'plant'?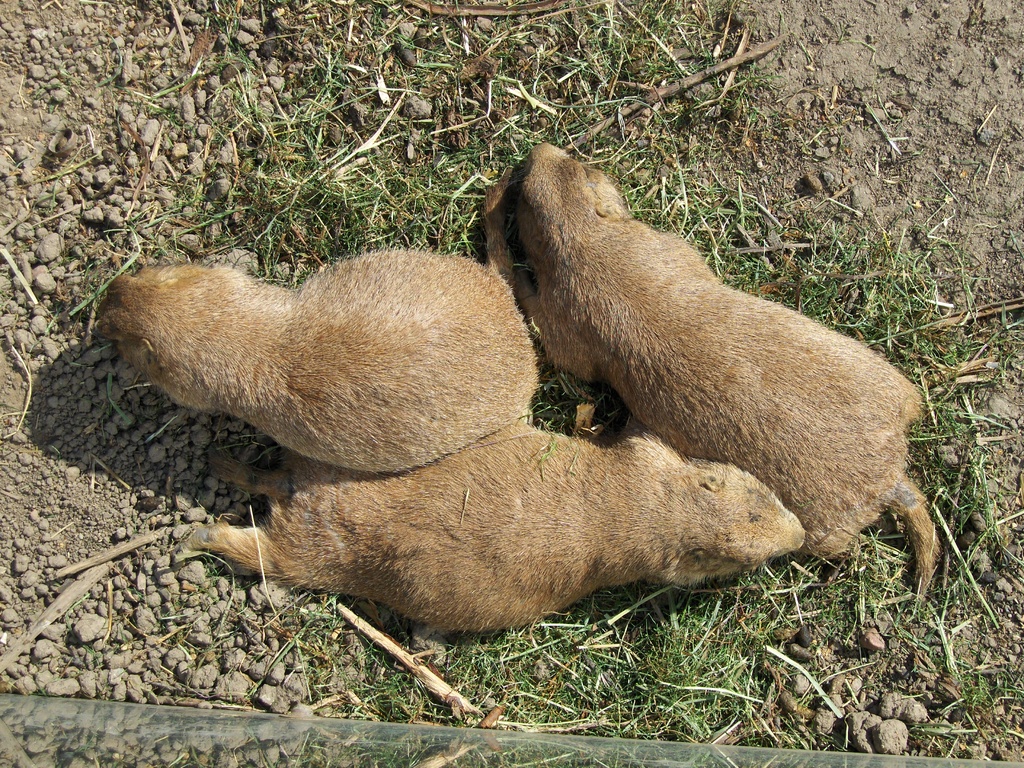
[left=0, top=0, right=1023, bottom=762]
